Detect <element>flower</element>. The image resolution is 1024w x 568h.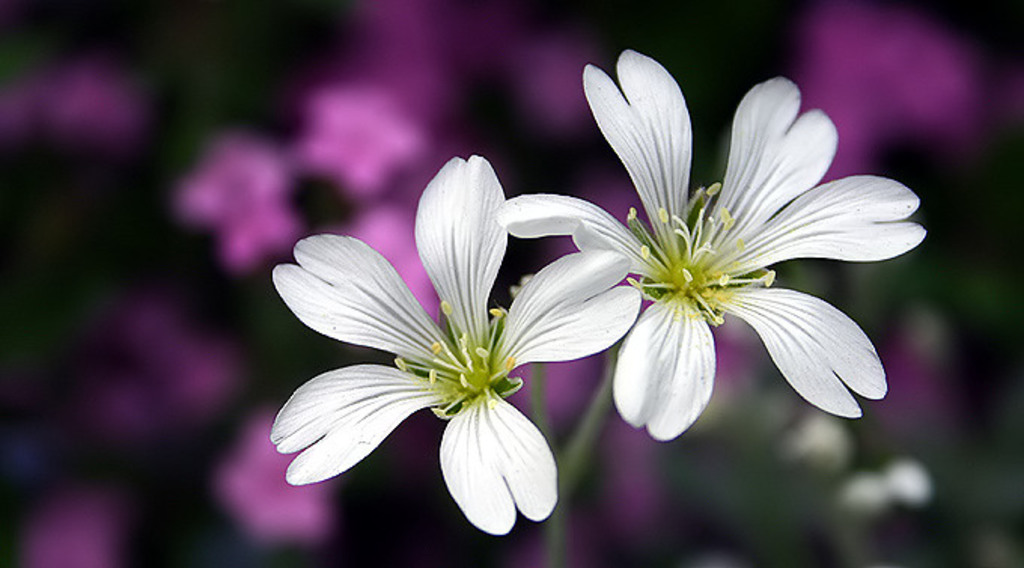
box(482, 56, 878, 460).
